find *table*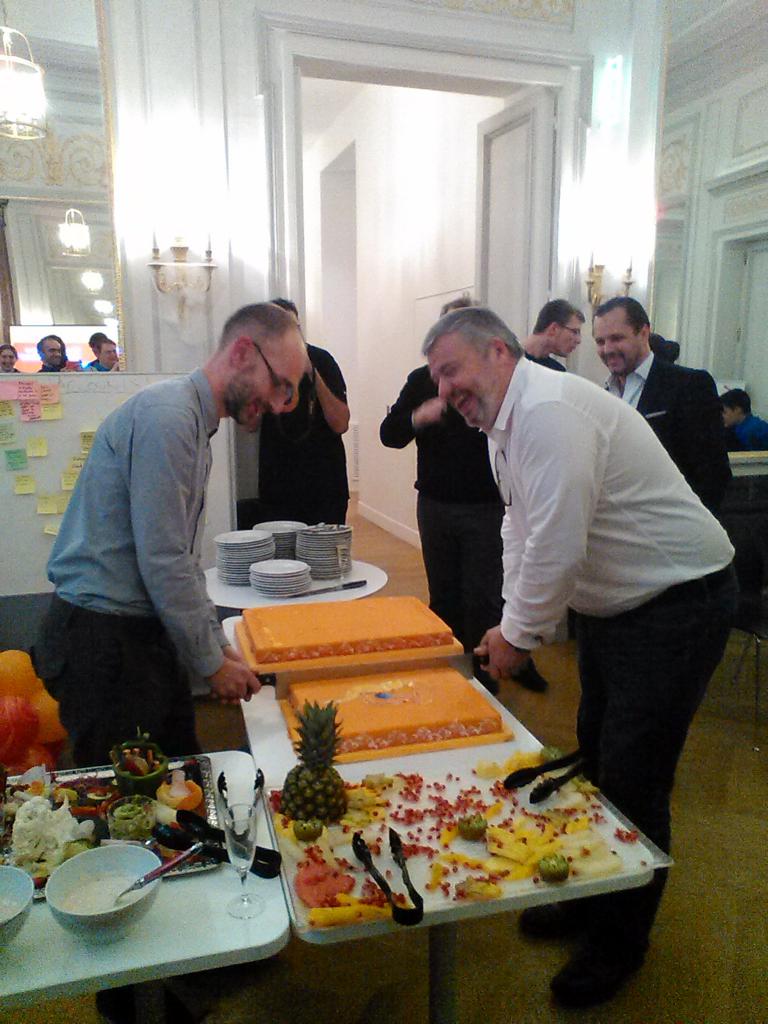
box(2, 744, 320, 1023)
